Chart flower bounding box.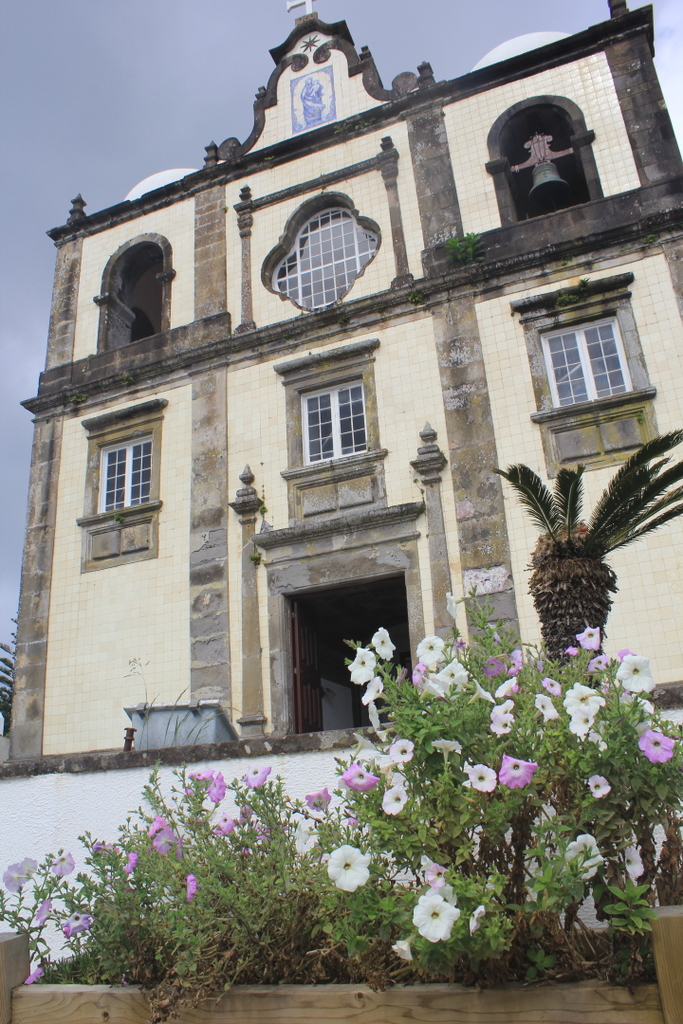
Charted: 566 832 603 880.
